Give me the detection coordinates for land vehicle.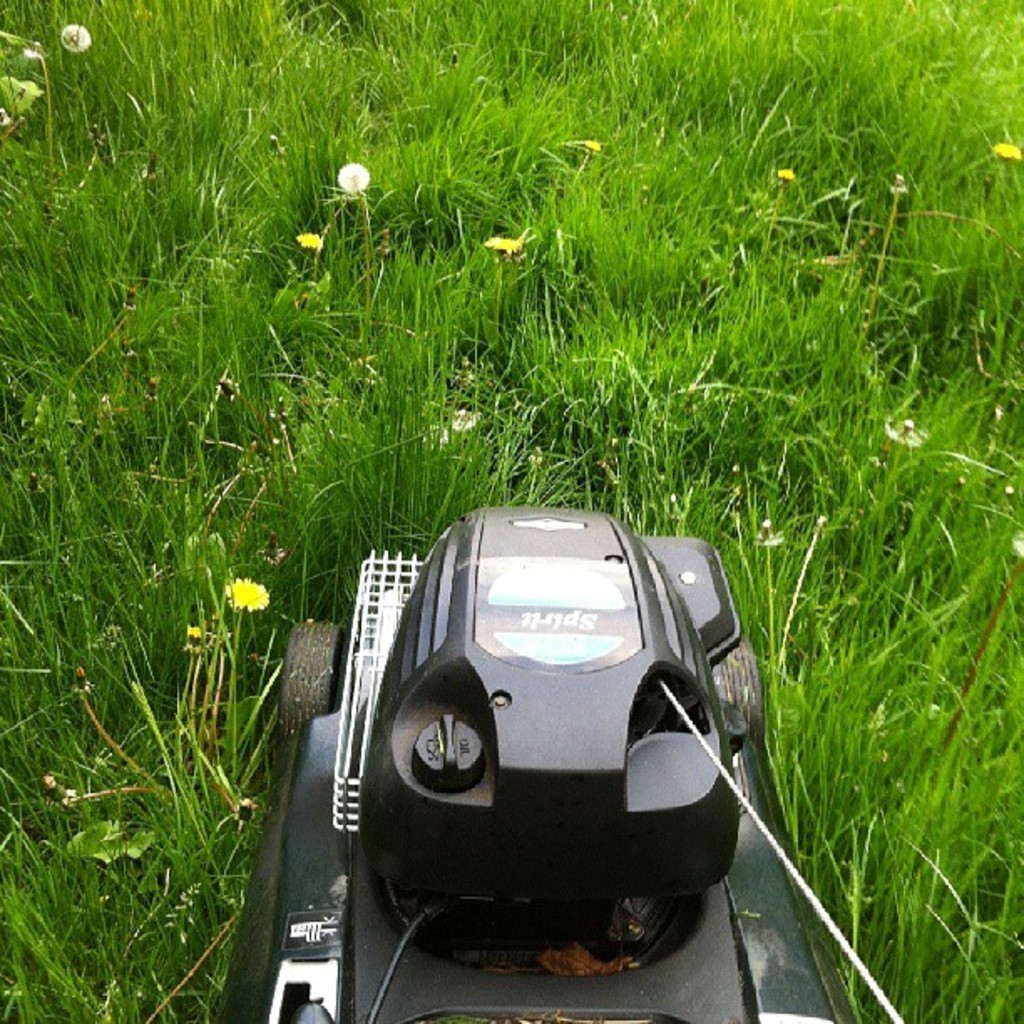
Rect(218, 500, 910, 1022).
